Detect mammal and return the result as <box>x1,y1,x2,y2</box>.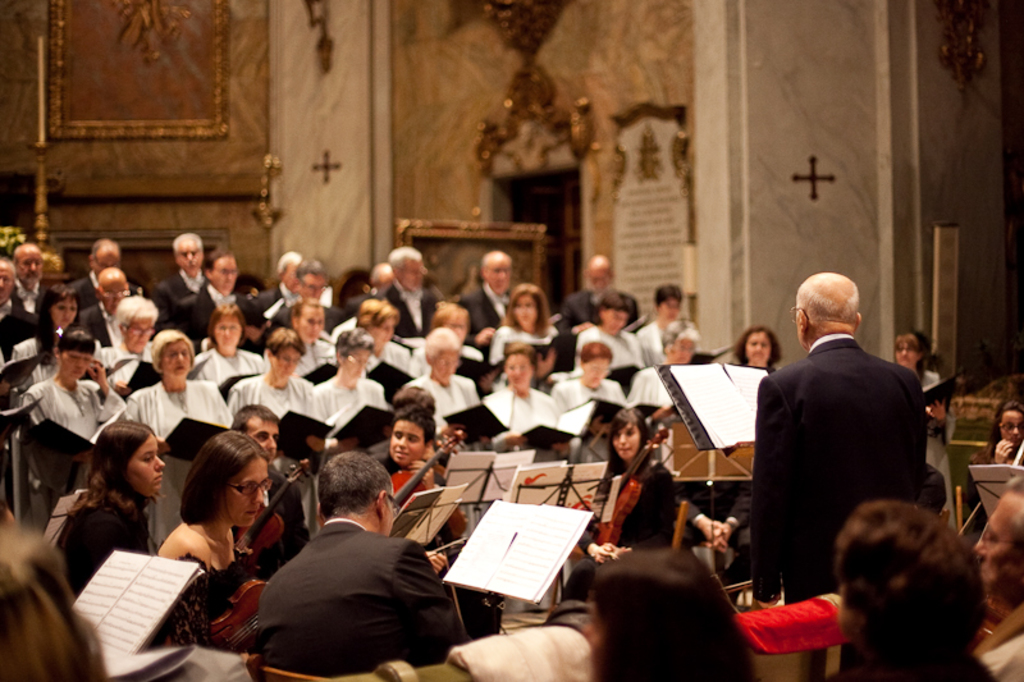
<box>82,264,140,342</box>.
